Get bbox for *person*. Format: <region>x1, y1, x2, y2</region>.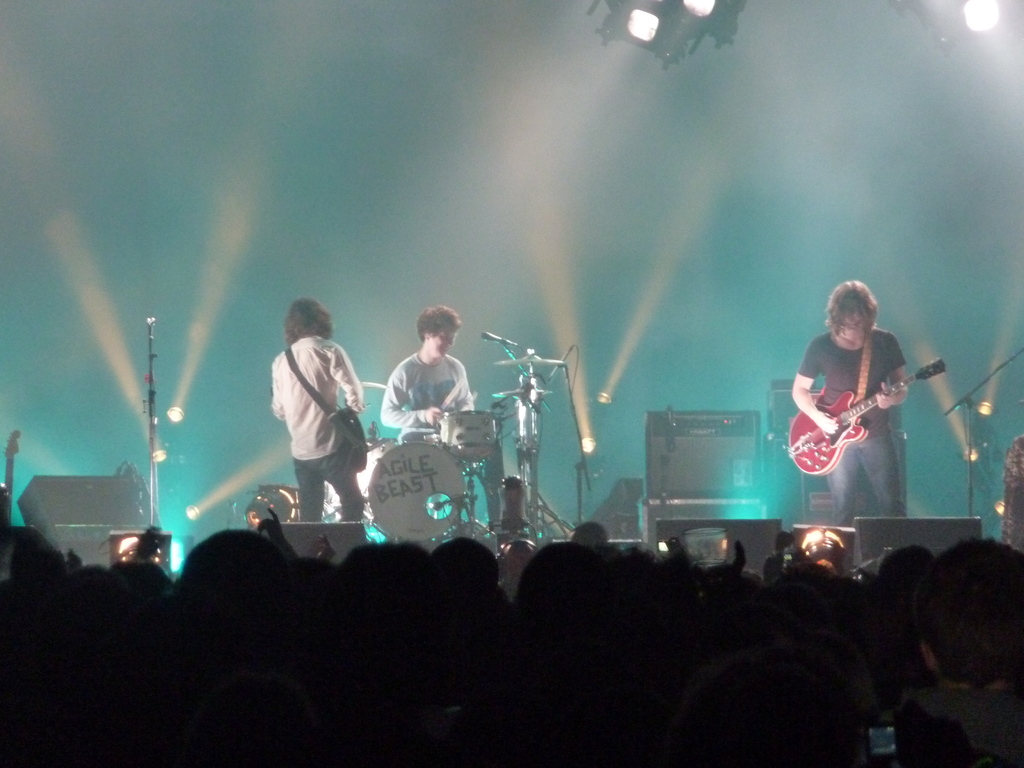
<region>376, 303, 477, 447</region>.
